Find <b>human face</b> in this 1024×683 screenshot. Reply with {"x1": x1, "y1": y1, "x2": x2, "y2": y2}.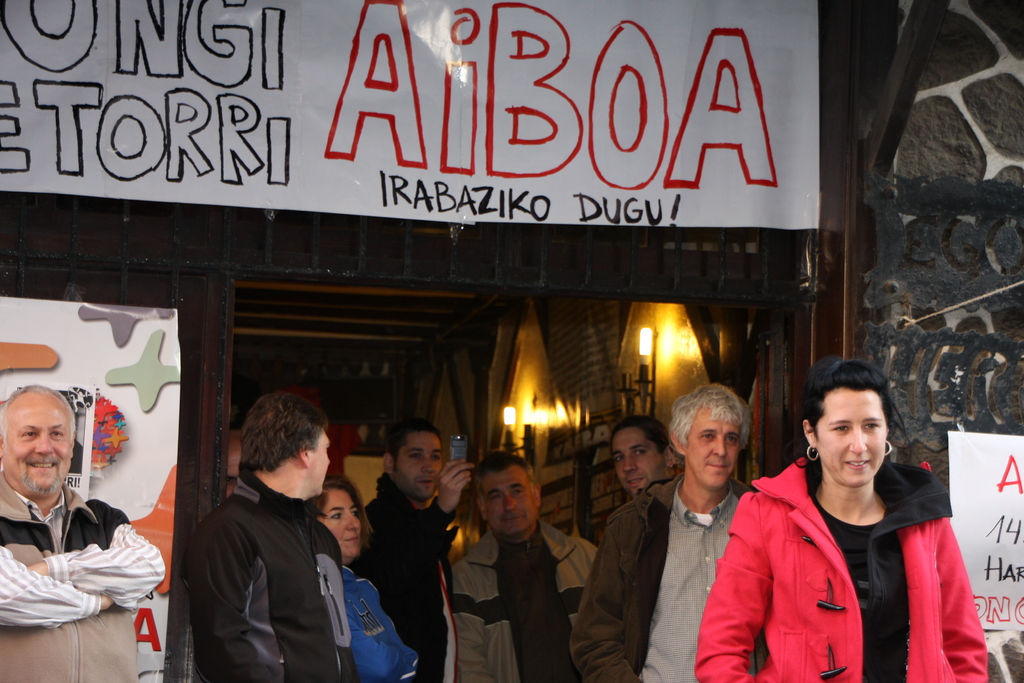
{"x1": 815, "y1": 386, "x2": 884, "y2": 487}.
